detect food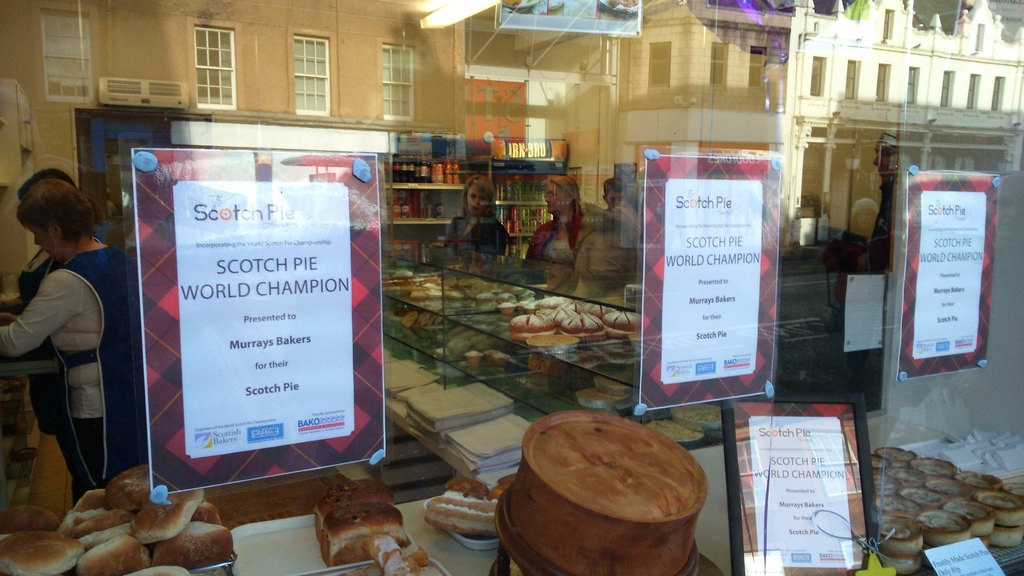
(left=531, top=416, right=724, bottom=552)
